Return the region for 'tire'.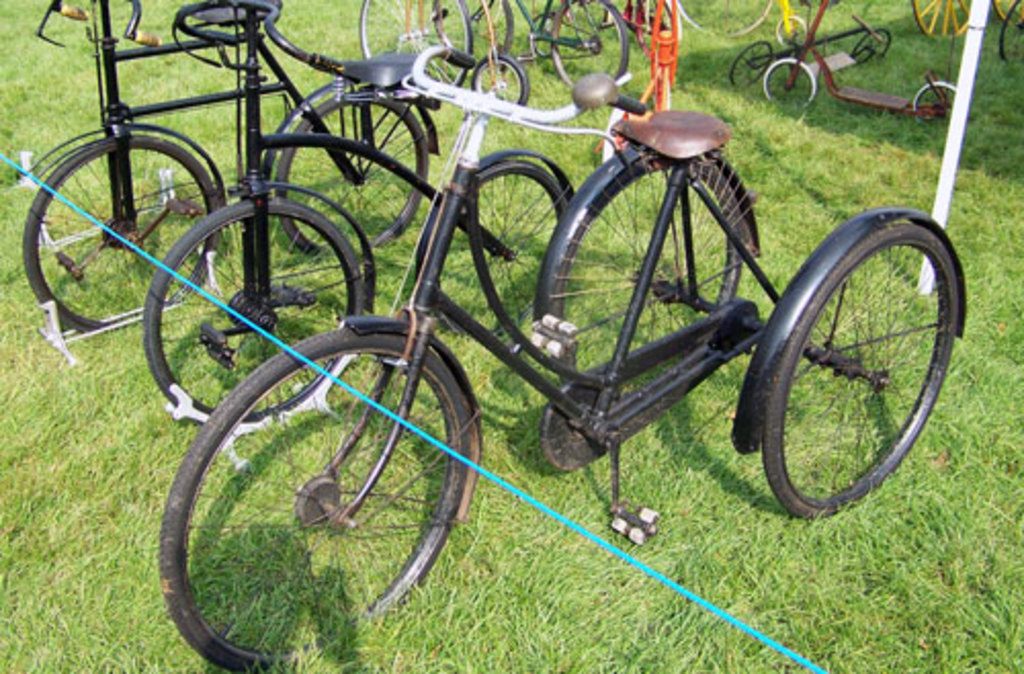
<bbox>909, 76, 973, 111</bbox>.
